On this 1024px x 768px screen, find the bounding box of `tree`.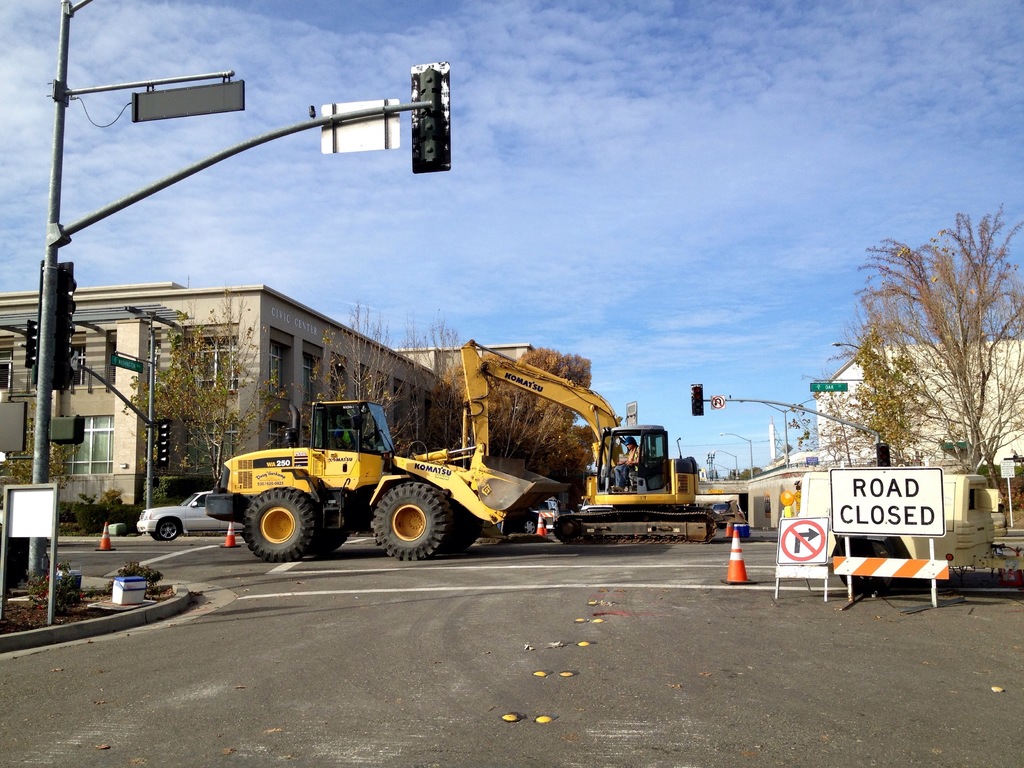
Bounding box: box=[828, 307, 973, 488].
